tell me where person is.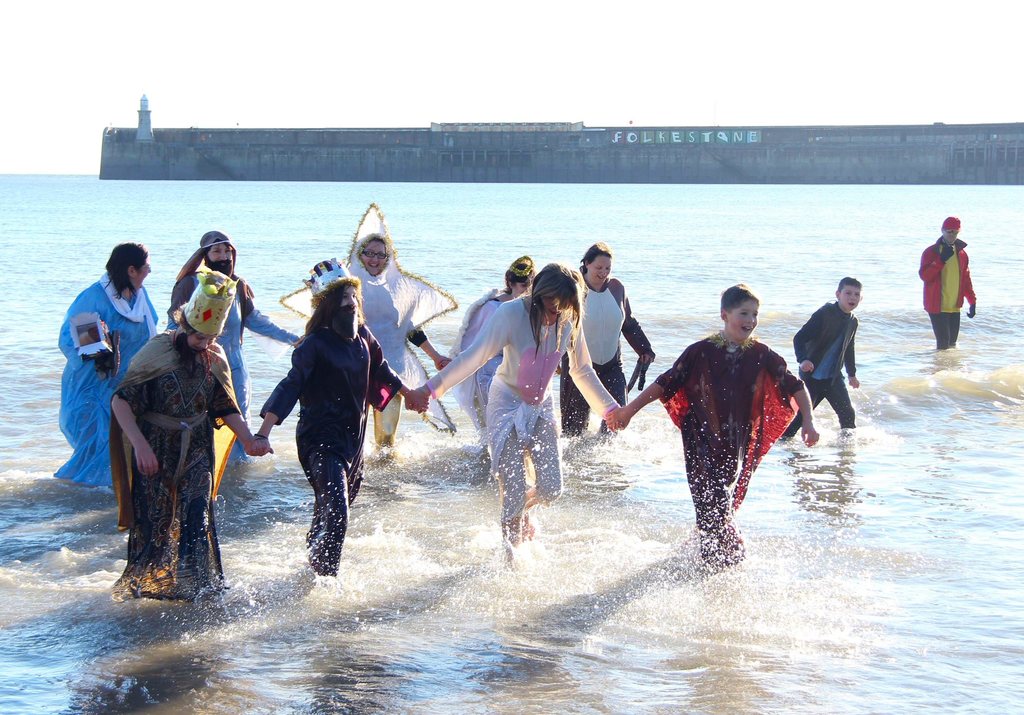
person is at {"left": 56, "top": 245, "right": 163, "bottom": 490}.
